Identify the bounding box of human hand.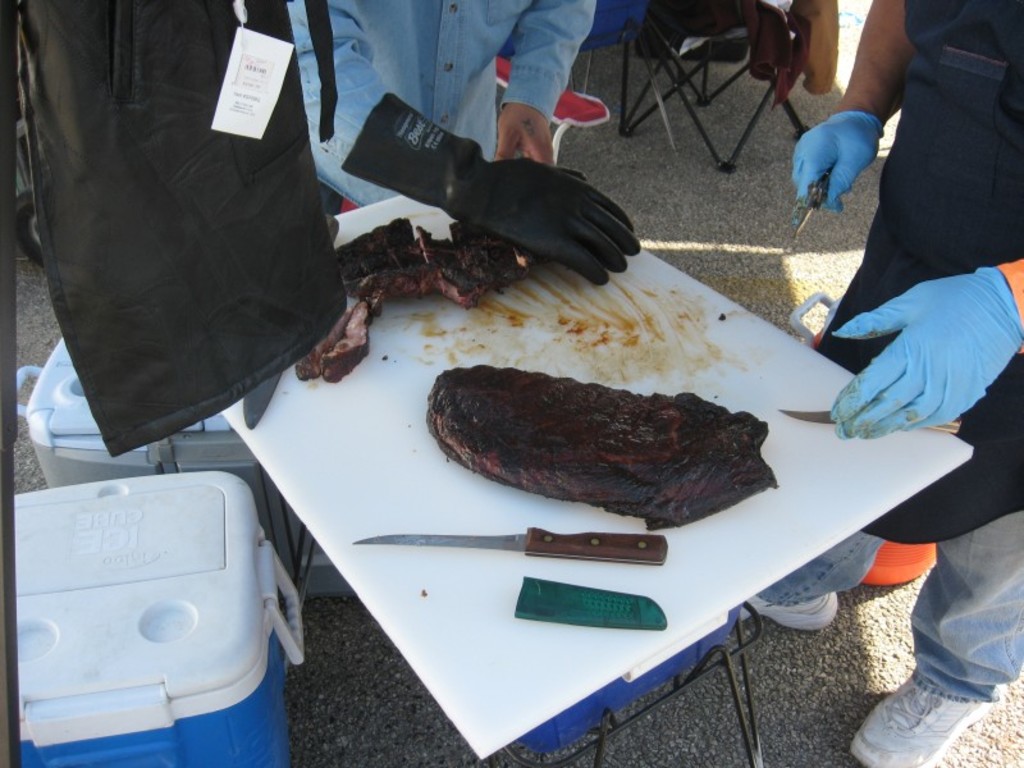
[481,157,641,284].
